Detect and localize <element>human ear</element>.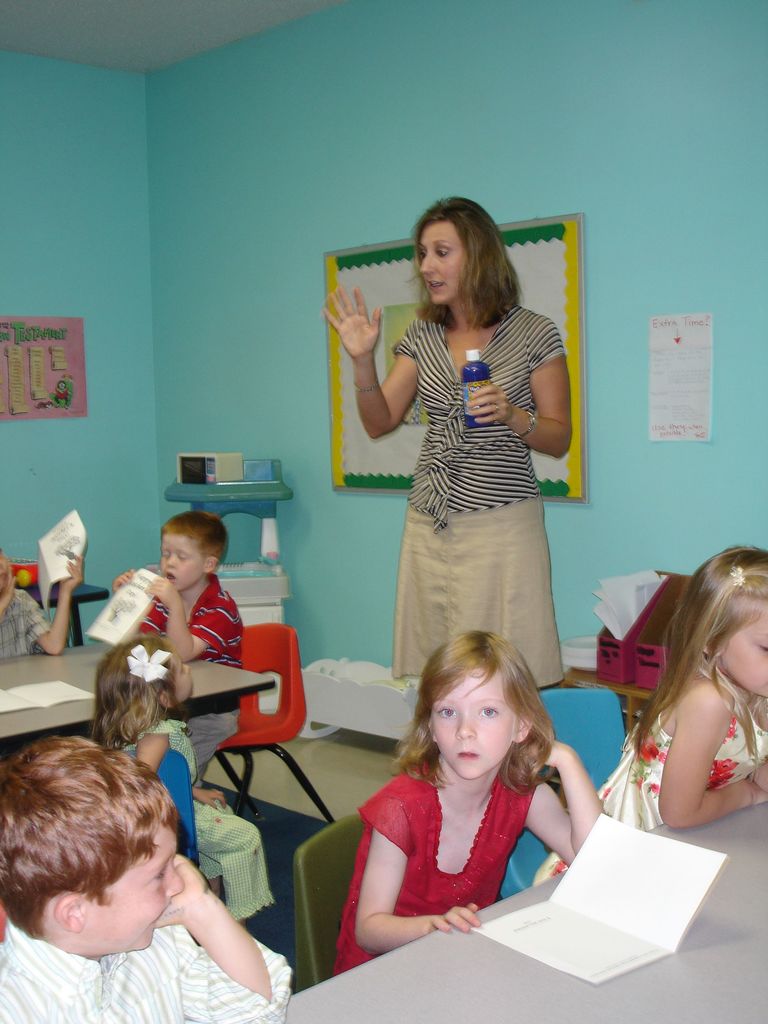
Localized at <region>428, 718, 436, 744</region>.
